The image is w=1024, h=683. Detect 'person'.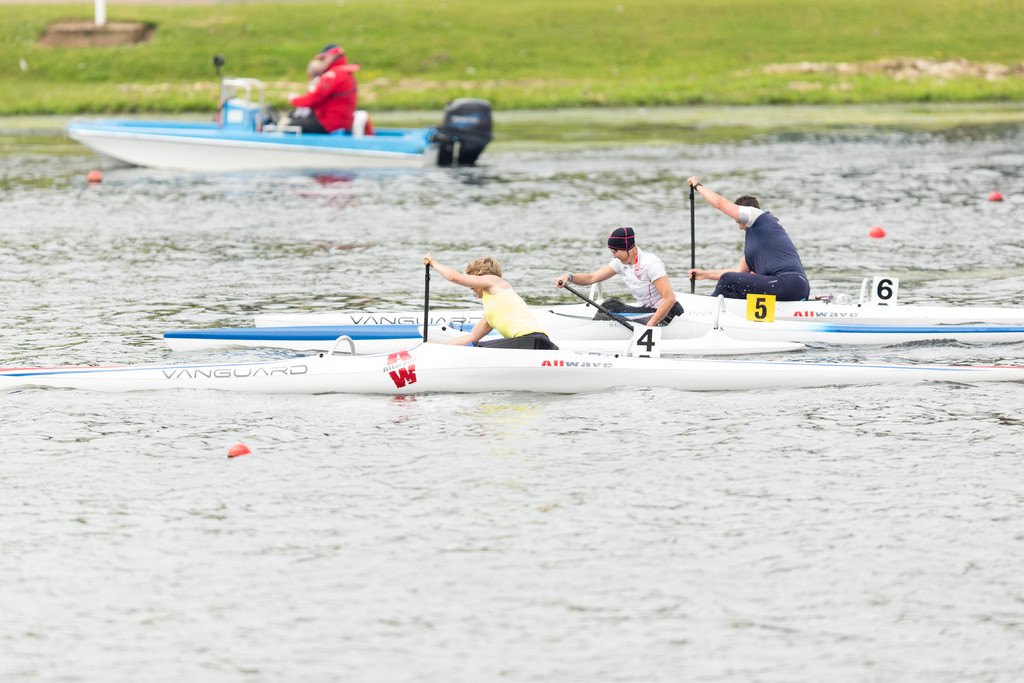
Detection: (423, 254, 545, 349).
